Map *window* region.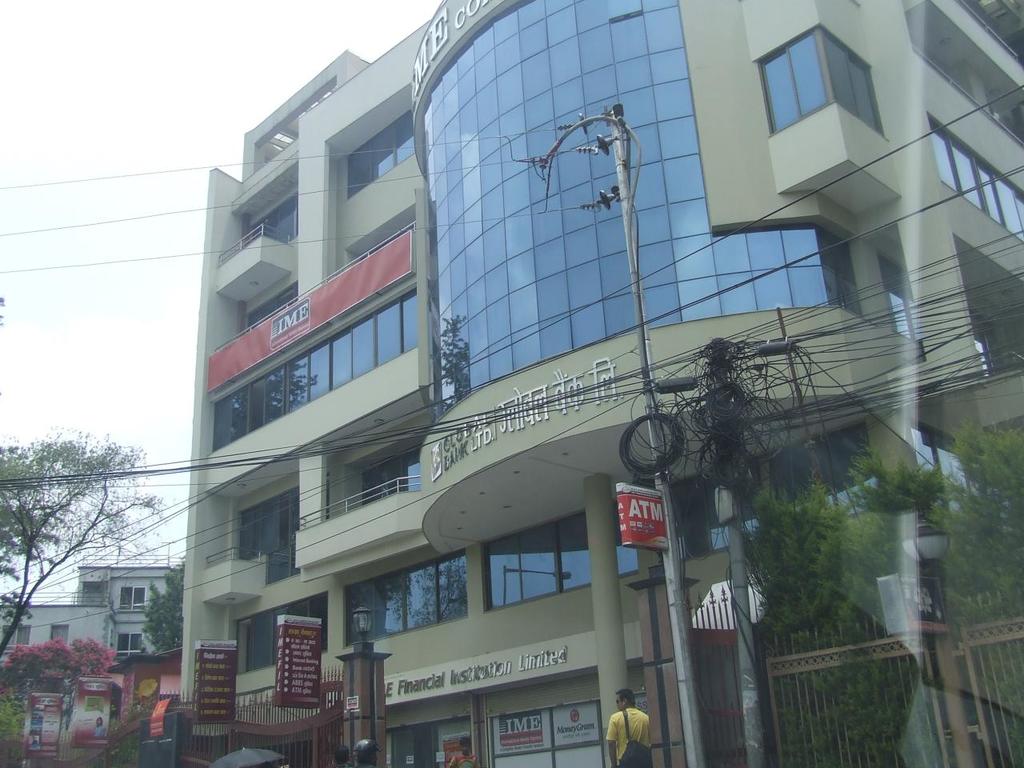
Mapped to left=994, top=177, right=1018, bottom=235.
